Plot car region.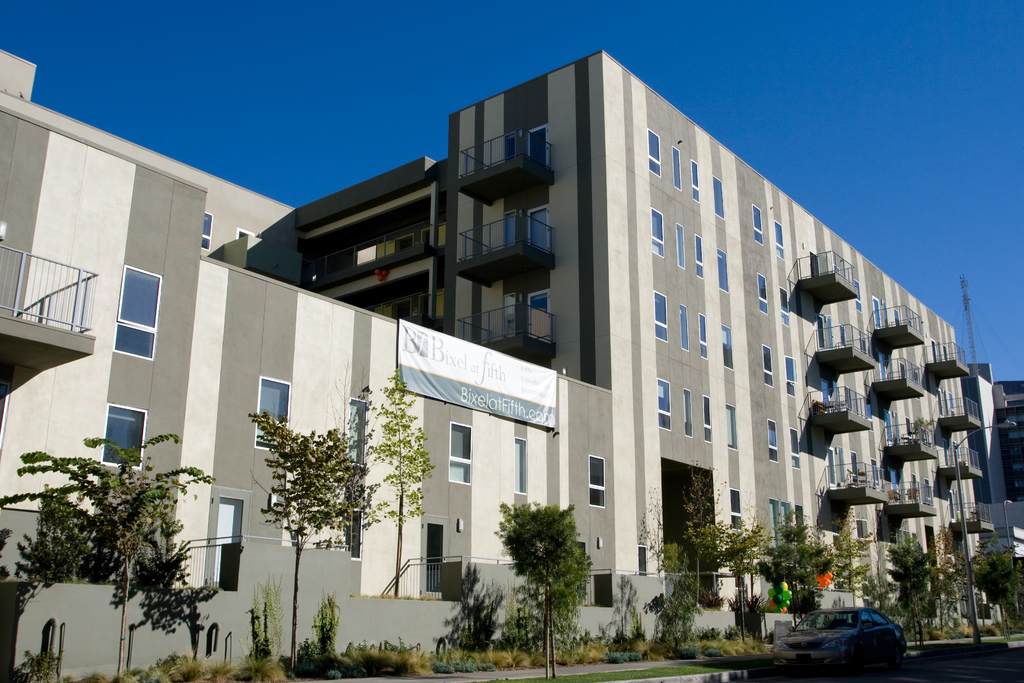
Plotted at l=774, t=607, r=908, b=676.
